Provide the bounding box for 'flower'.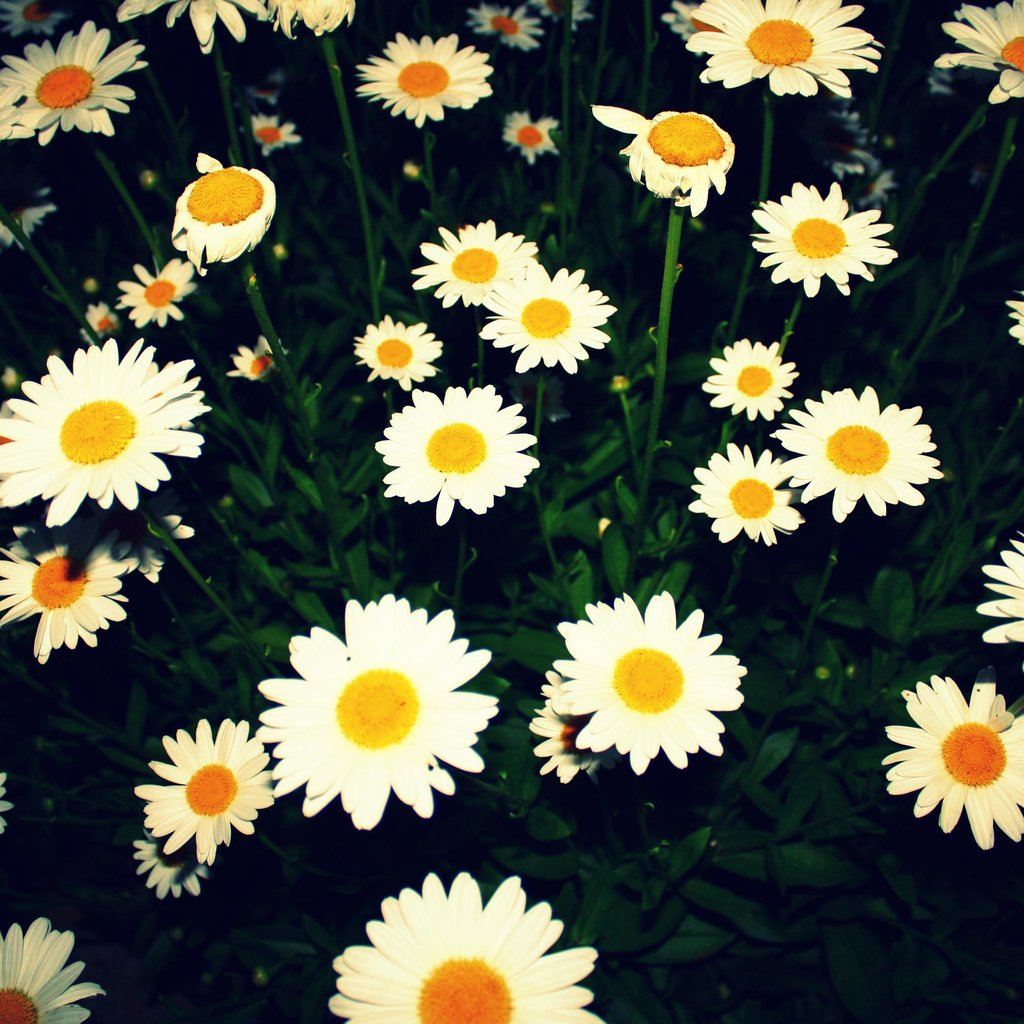
BBox(938, 0, 1023, 102).
